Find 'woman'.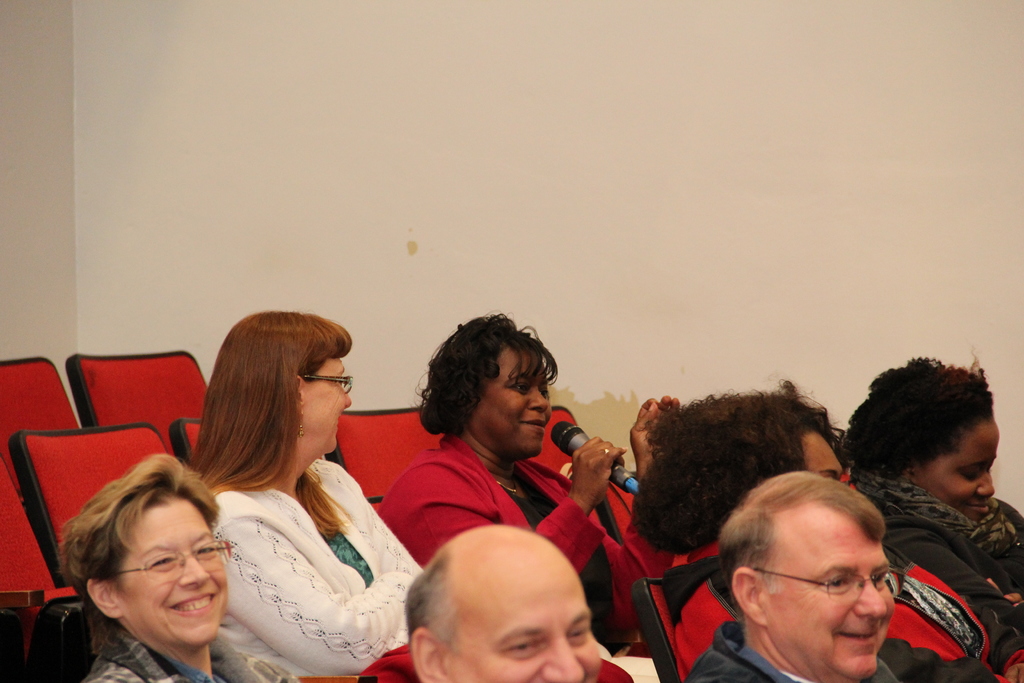
(left=378, top=314, right=678, bottom=567).
